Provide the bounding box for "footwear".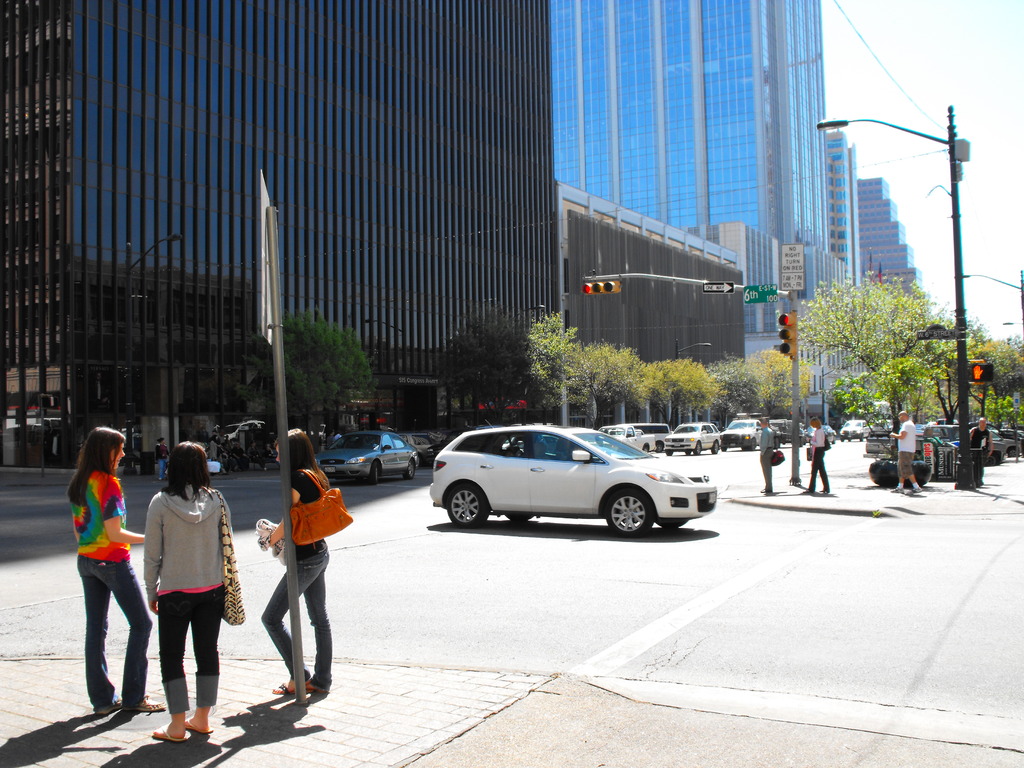
region(893, 486, 899, 493).
